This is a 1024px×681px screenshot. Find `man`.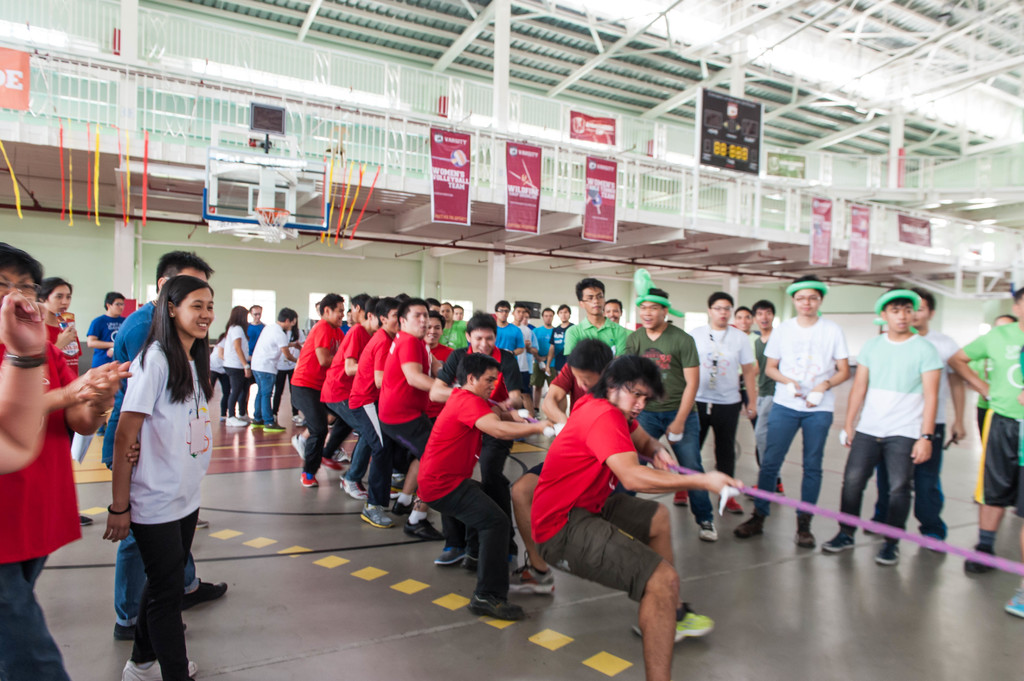
Bounding box: pyautogui.locateOnScreen(563, 278, 628, 371).
